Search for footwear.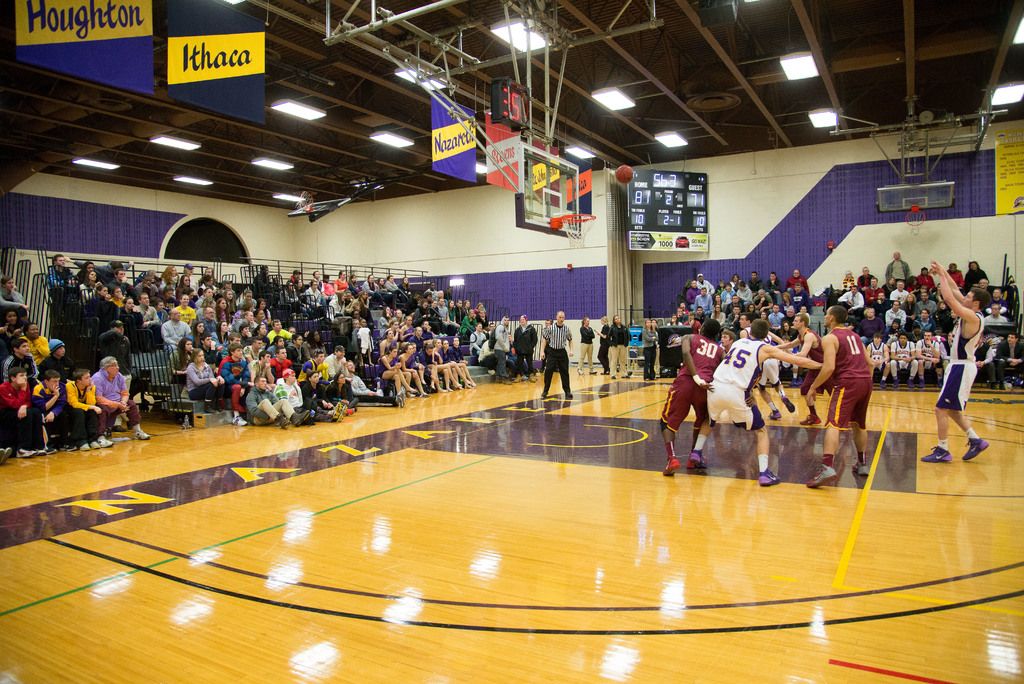
Found at <region>781, 398, 794, 412</region>.
